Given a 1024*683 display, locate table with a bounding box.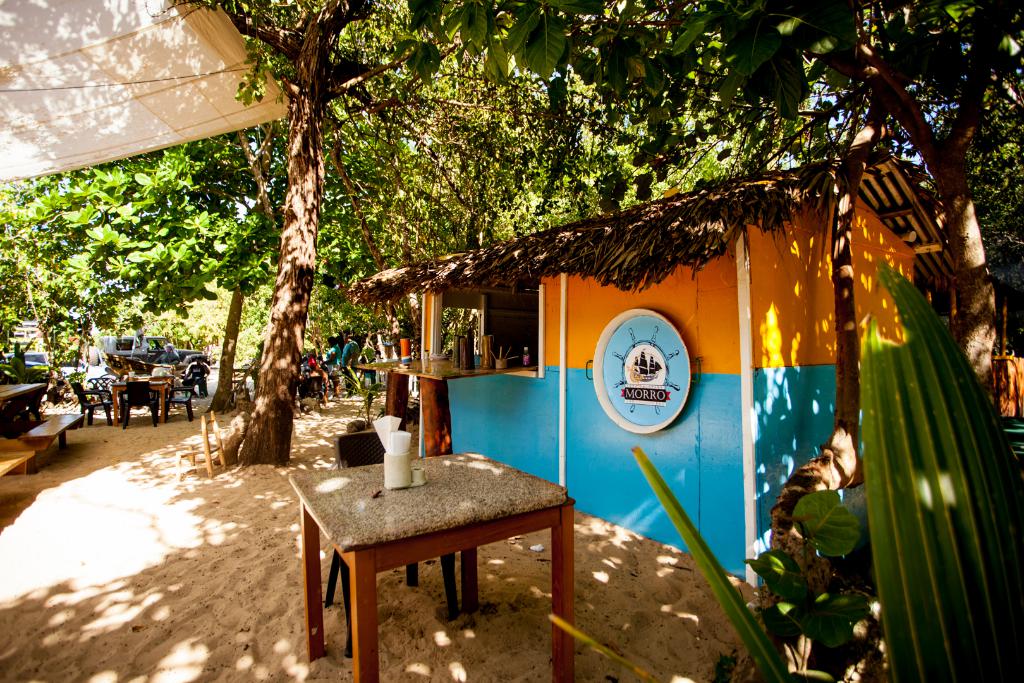
Located: 118,373,176,409.
